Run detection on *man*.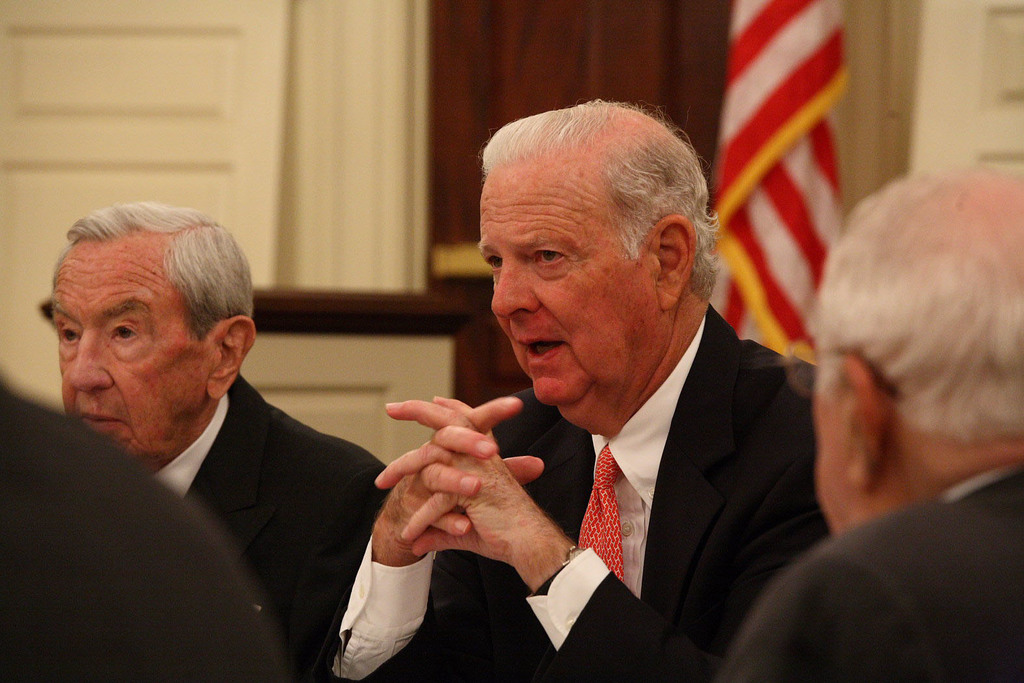
Result: region(354, 122, 854, 676).
